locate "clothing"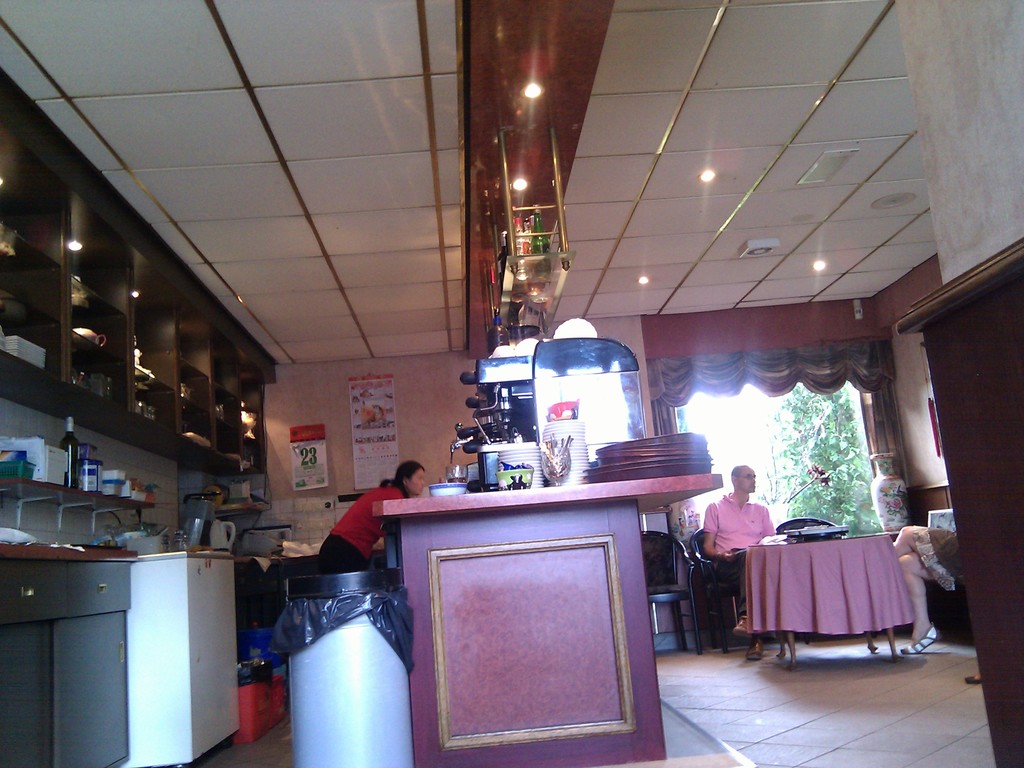
[705, 495, 797, 592]
